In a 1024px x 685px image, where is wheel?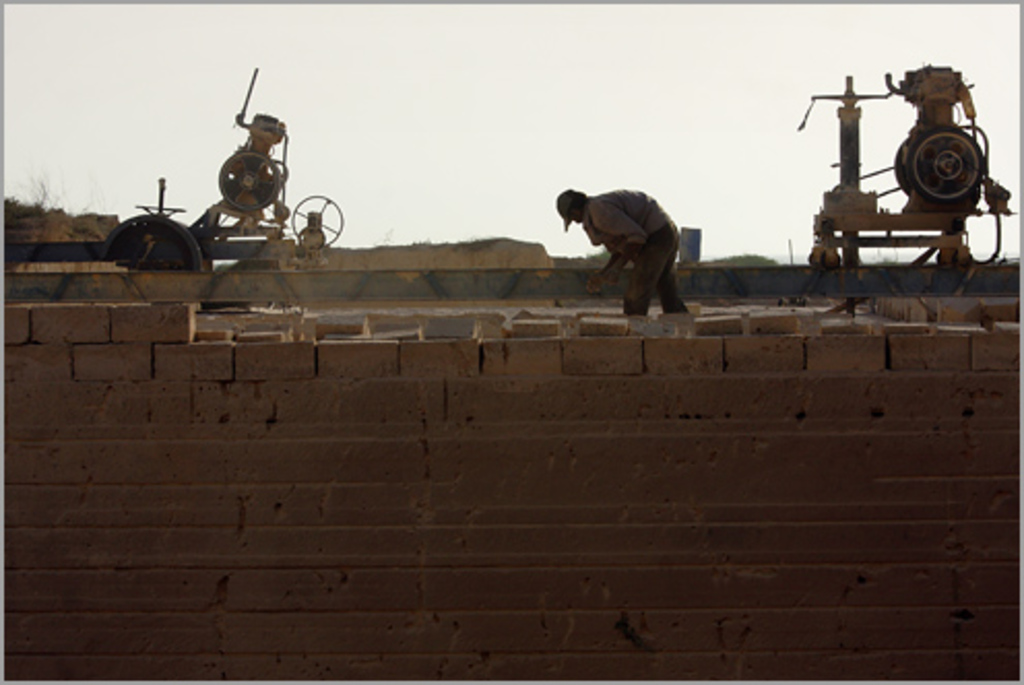
217:151:283:210.
